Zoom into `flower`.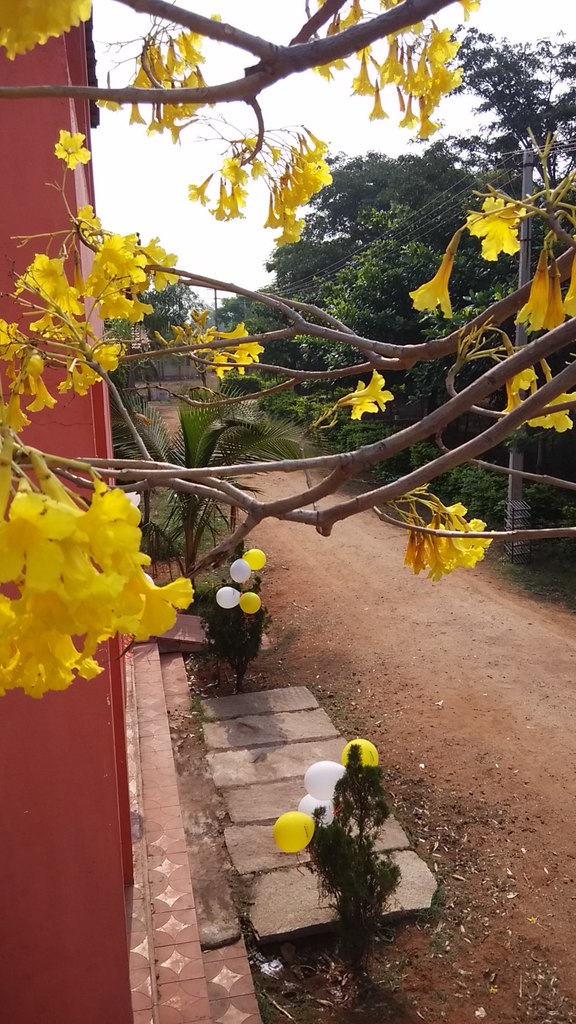
Zoom target: Rect(415, 228, 462, 317).
